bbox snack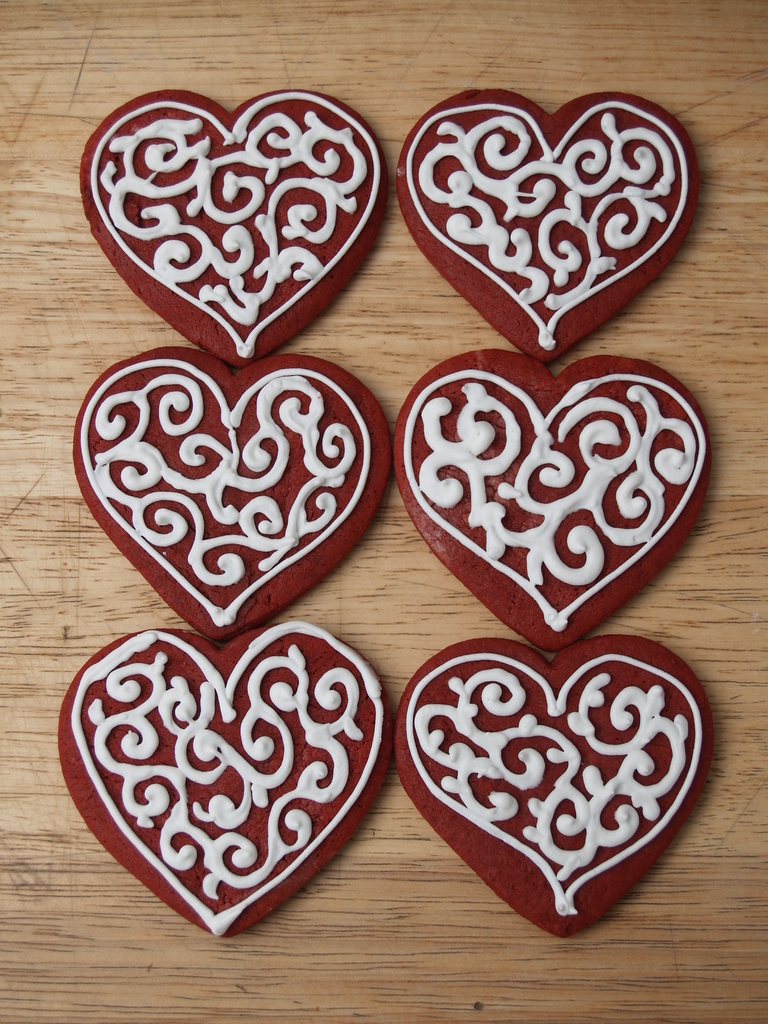
{"left": 72, "top": 345, "right": 394, "bottom": 648}
